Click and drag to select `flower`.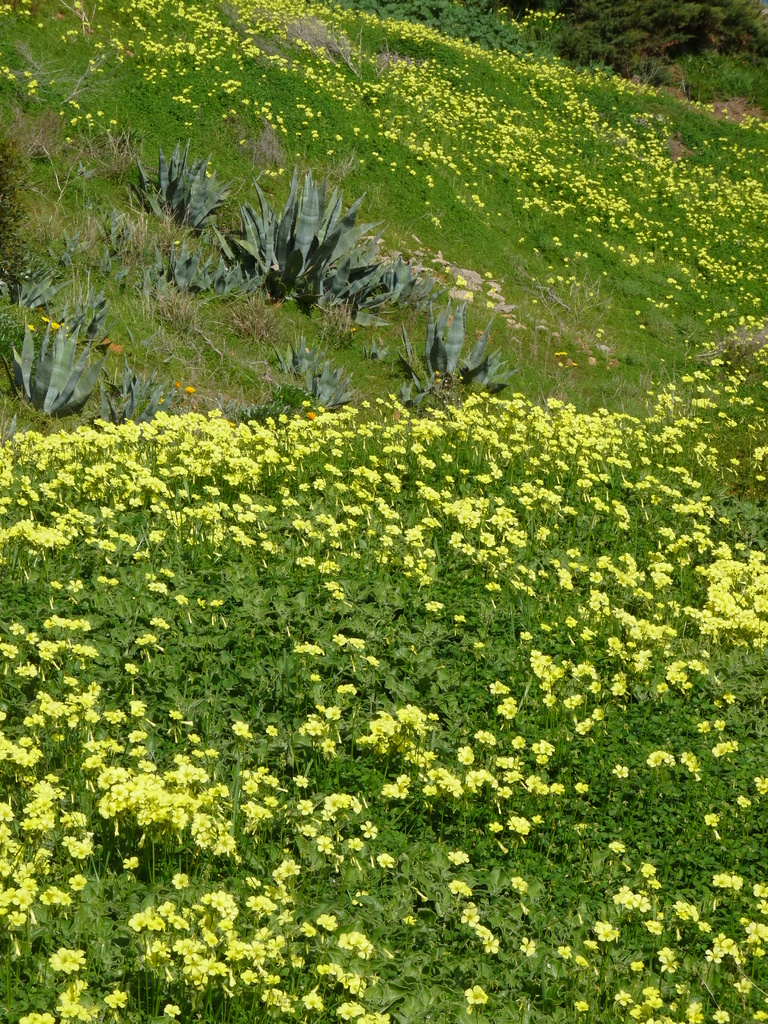
Selection: <region>46, 948, 72, 971</region>.
